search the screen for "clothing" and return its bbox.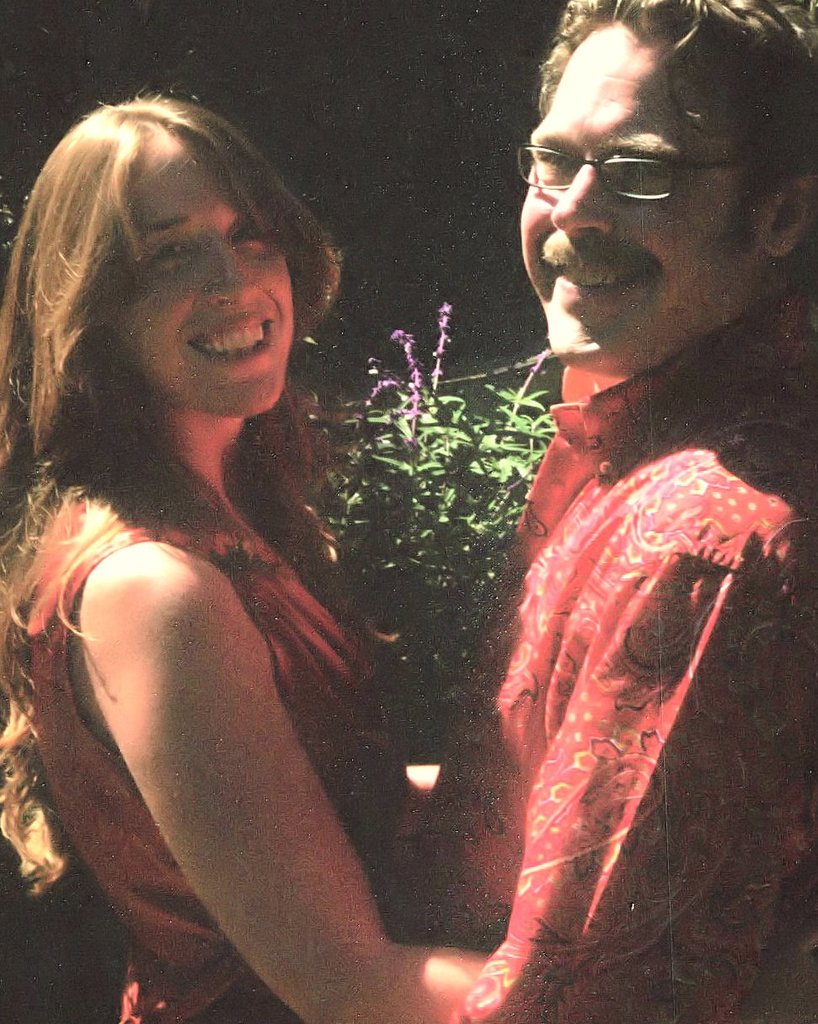
Found: <box>466,274,811,1018</box>.
